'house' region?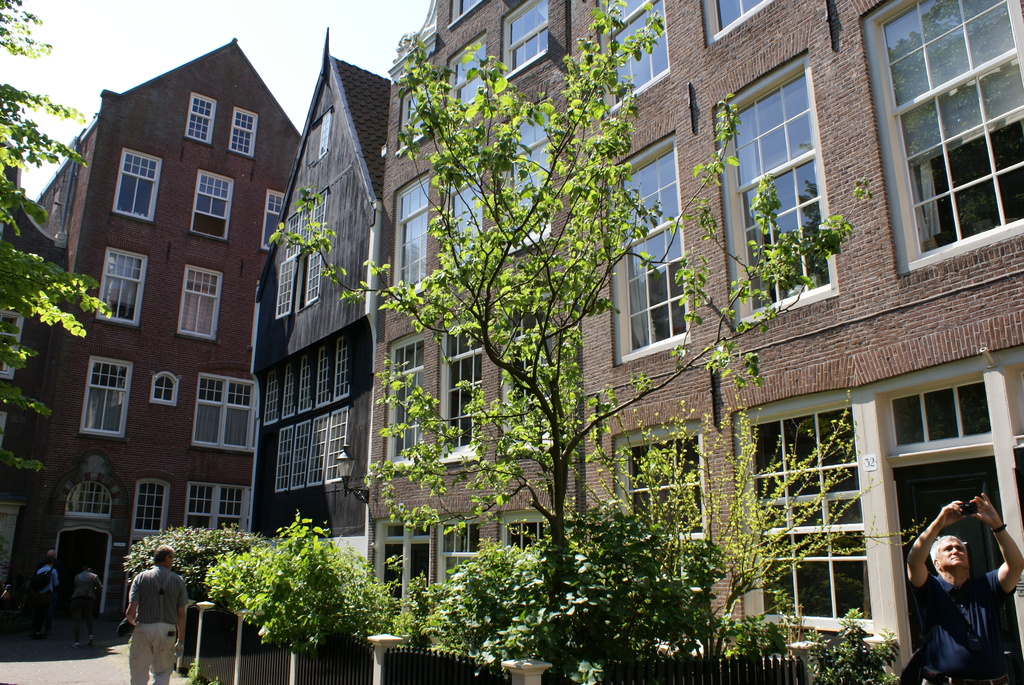
BBox(367, 0, 1023, 684)
